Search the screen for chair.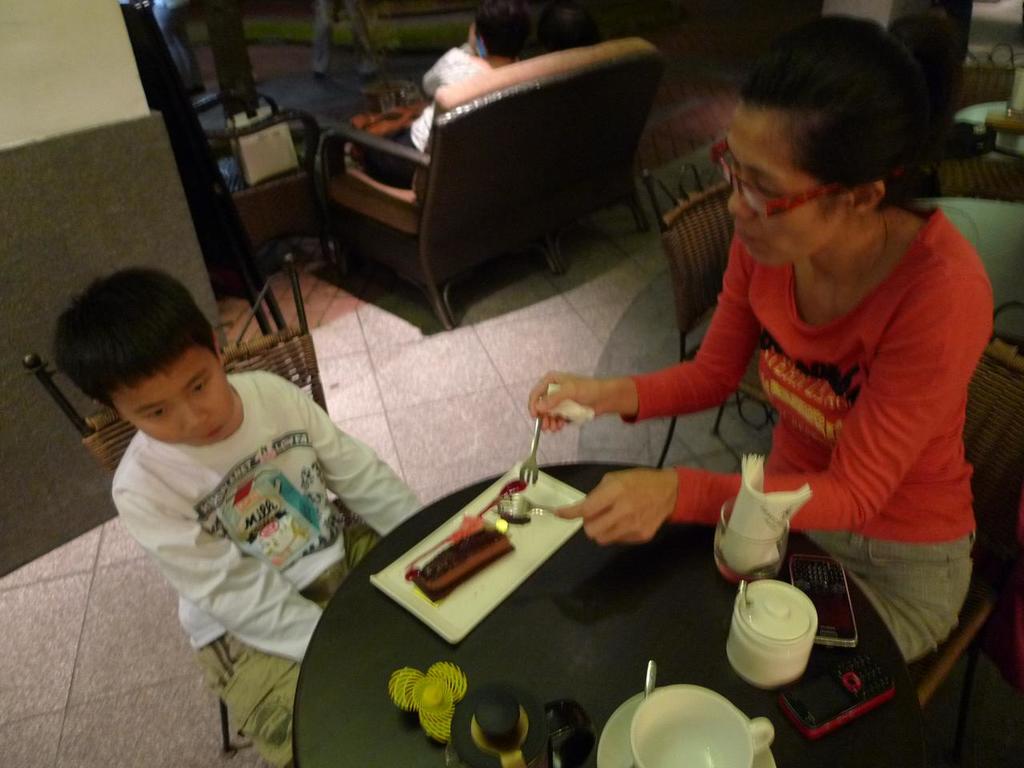
Found at bbox=(899, 304, 1023, 712).
